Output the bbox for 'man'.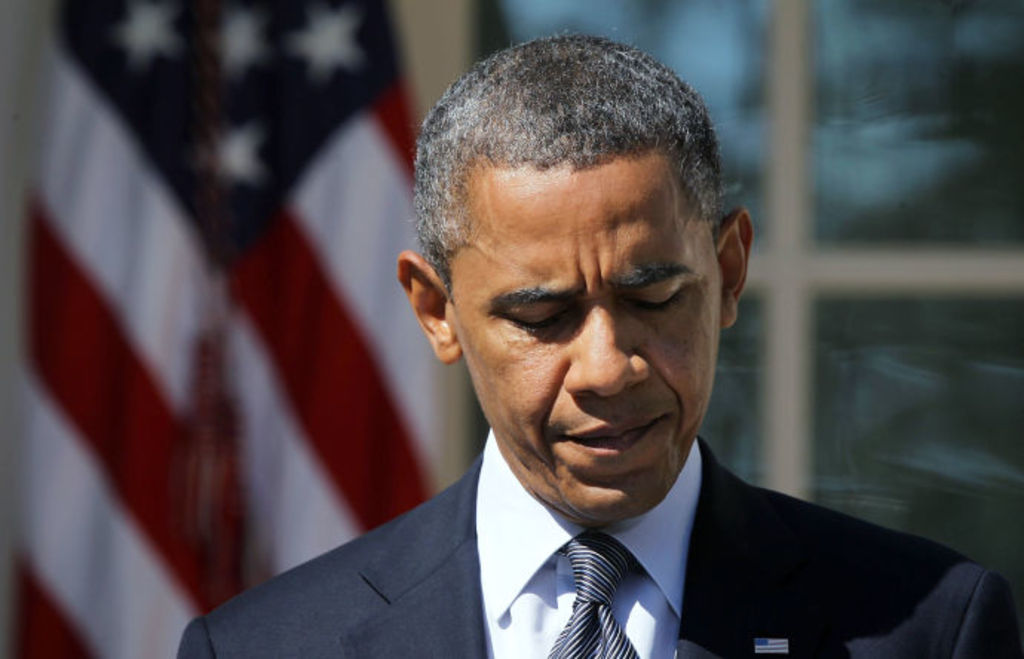
<bbox>181, 52, 985, 658</bbox>.
